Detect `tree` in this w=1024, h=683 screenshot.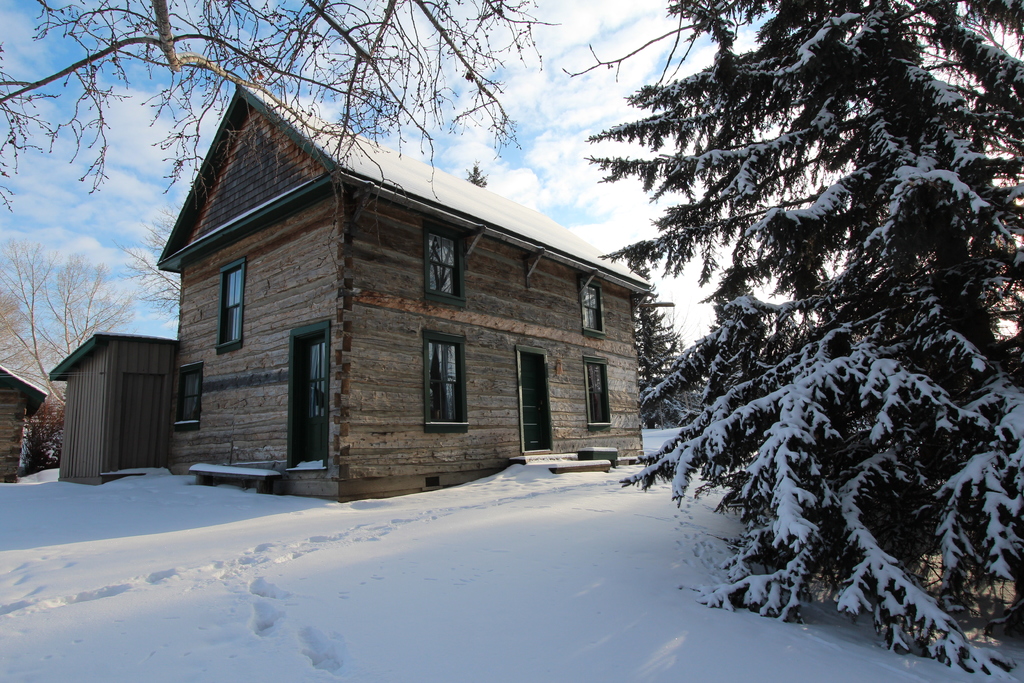
Detection: x1=1, y1=229, x2=130, y2=413.
